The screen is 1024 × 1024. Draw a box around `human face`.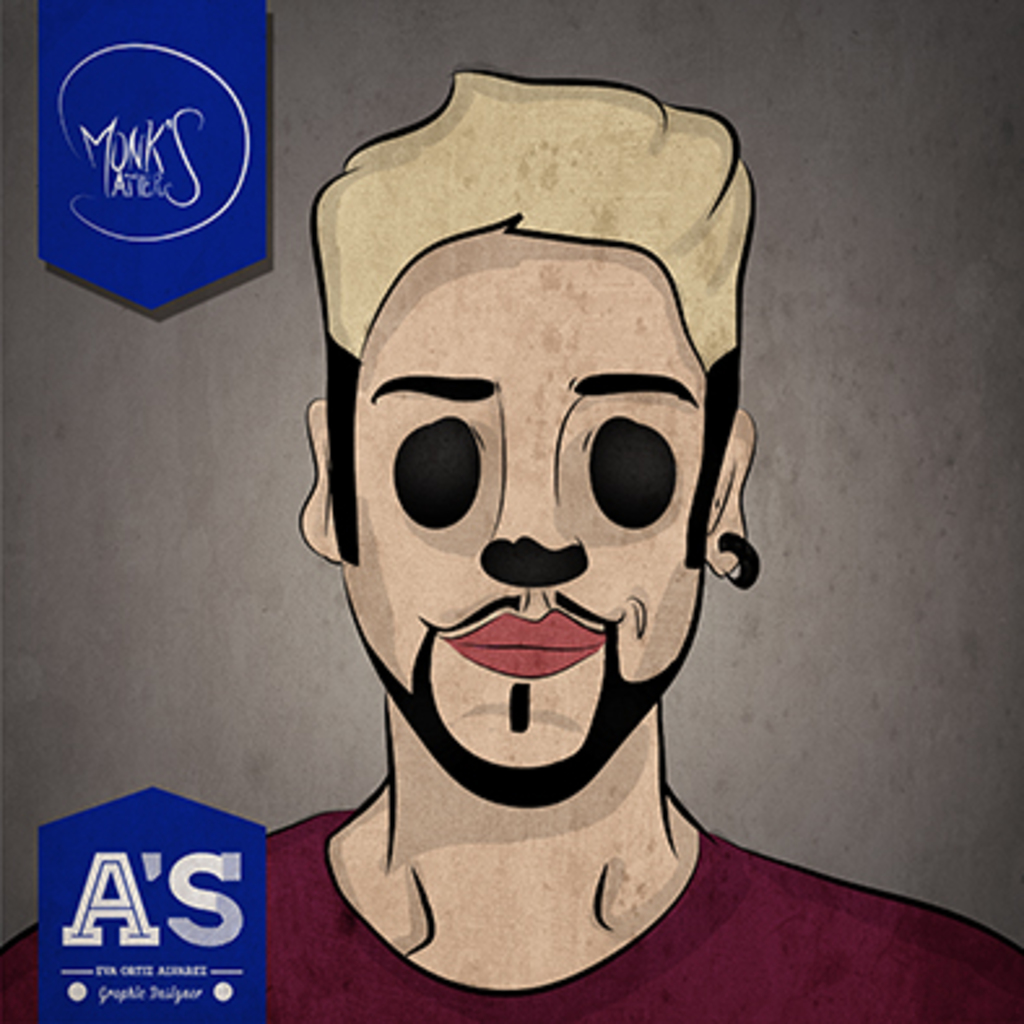
(338,216,717,806).
